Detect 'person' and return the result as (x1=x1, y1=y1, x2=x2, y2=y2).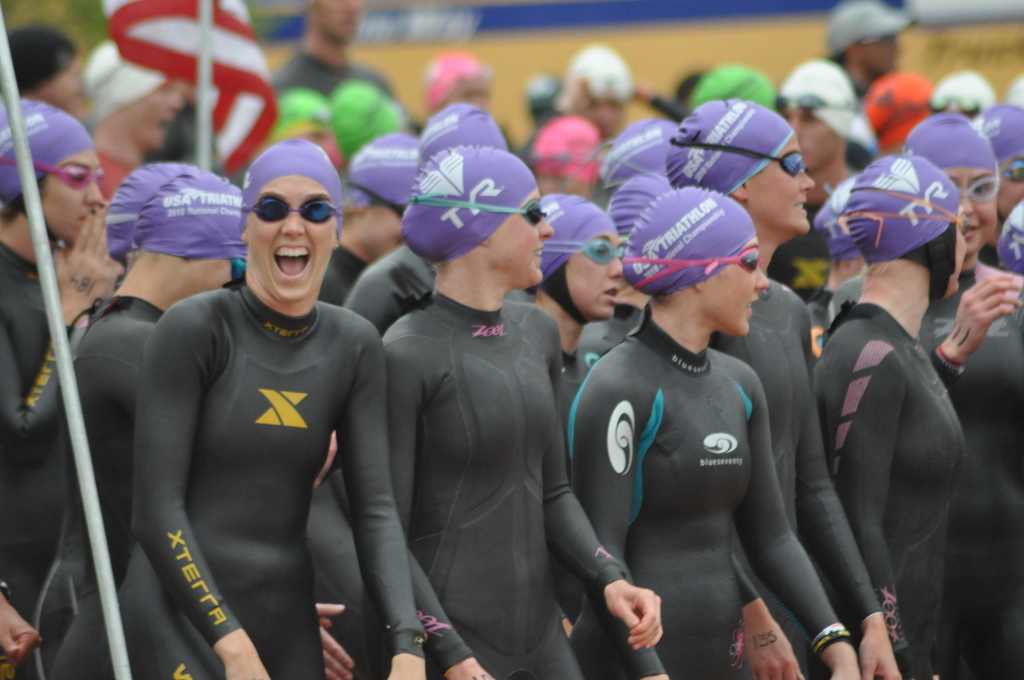
(x1=319, y1=129, x2=419, y2=307).
